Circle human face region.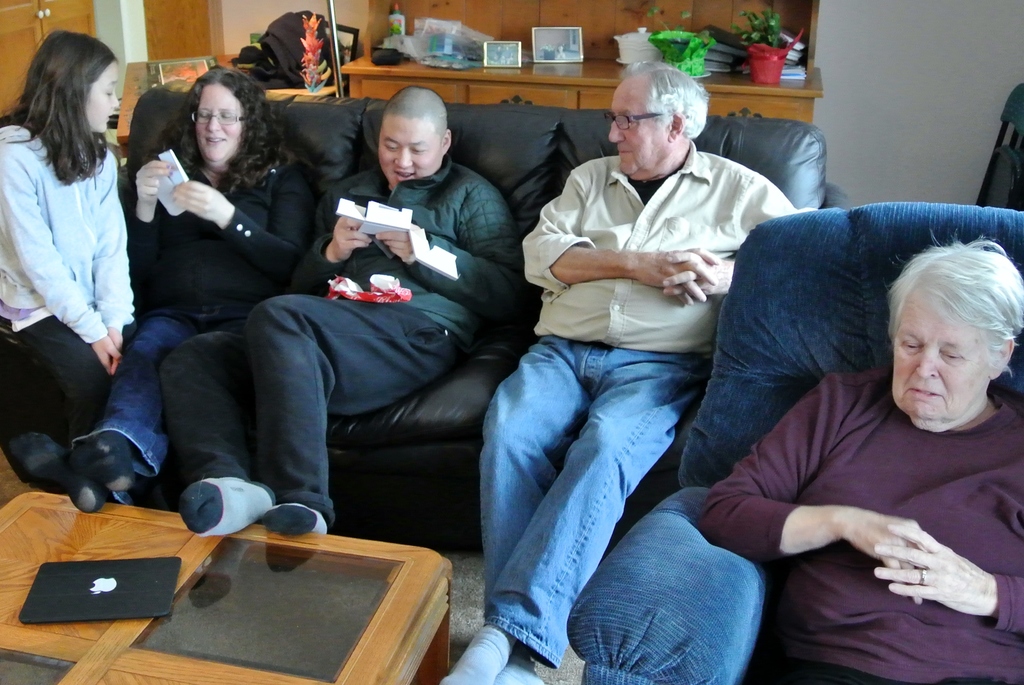
Region: bbox(190, 95, 238, 154).
